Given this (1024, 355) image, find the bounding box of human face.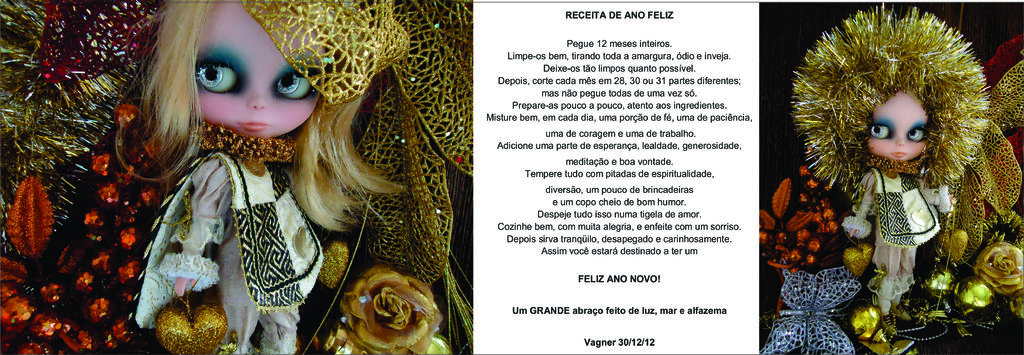
192,0,322,139.
